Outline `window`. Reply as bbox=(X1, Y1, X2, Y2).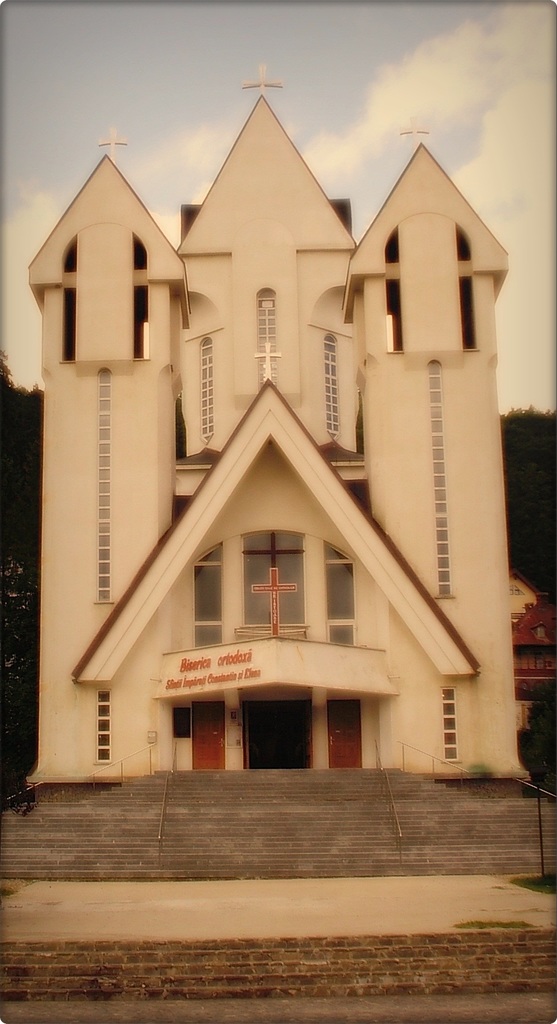
bbox=(326, 543, 357, 644).
